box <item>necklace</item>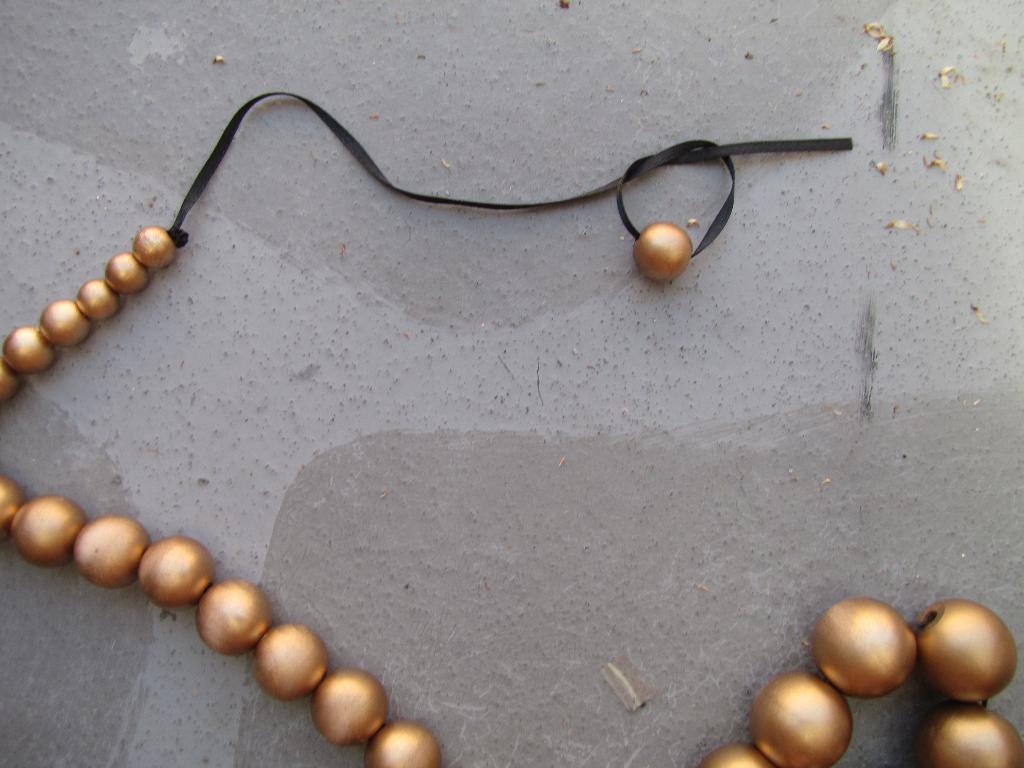
box(0, 86, 1023, 767)
